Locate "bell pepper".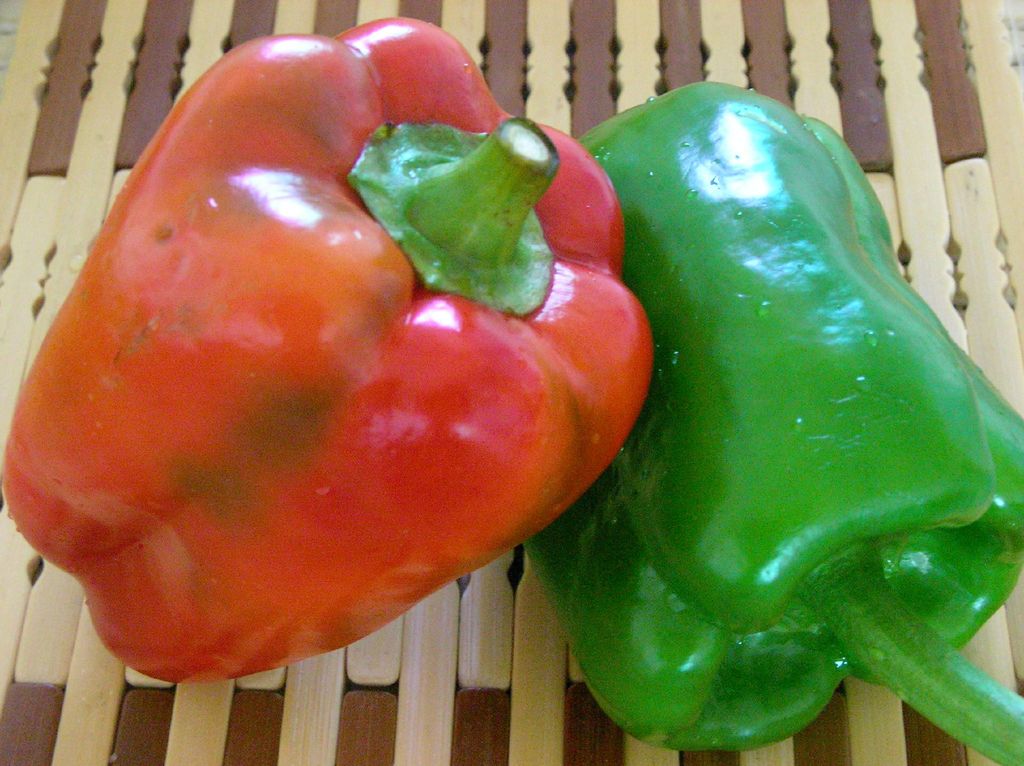
Bounding box: box=[523, 78, 1023, 765].
